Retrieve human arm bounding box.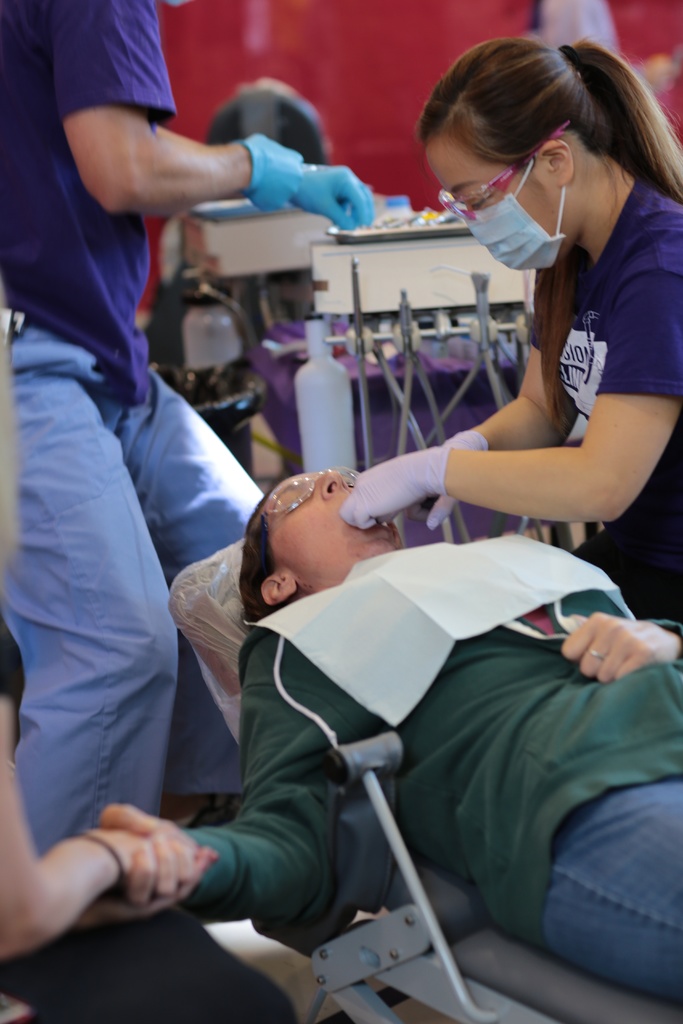
Bounding box: BBox(78, 657, 357, 924).
